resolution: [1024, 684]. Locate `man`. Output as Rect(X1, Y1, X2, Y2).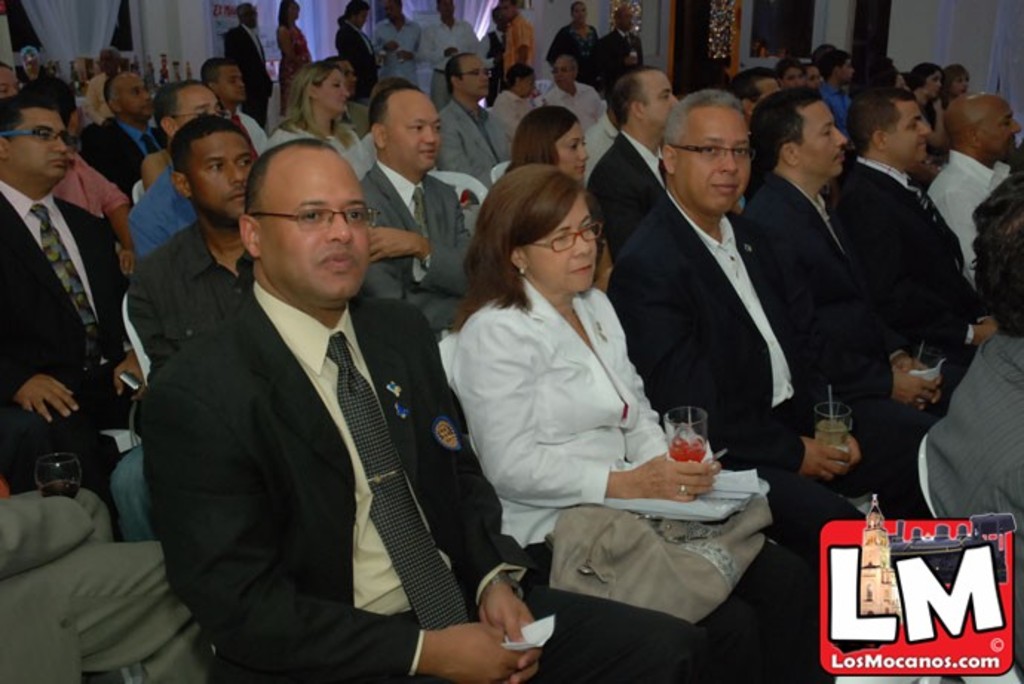
Rect(745, 82, 972, 527).
